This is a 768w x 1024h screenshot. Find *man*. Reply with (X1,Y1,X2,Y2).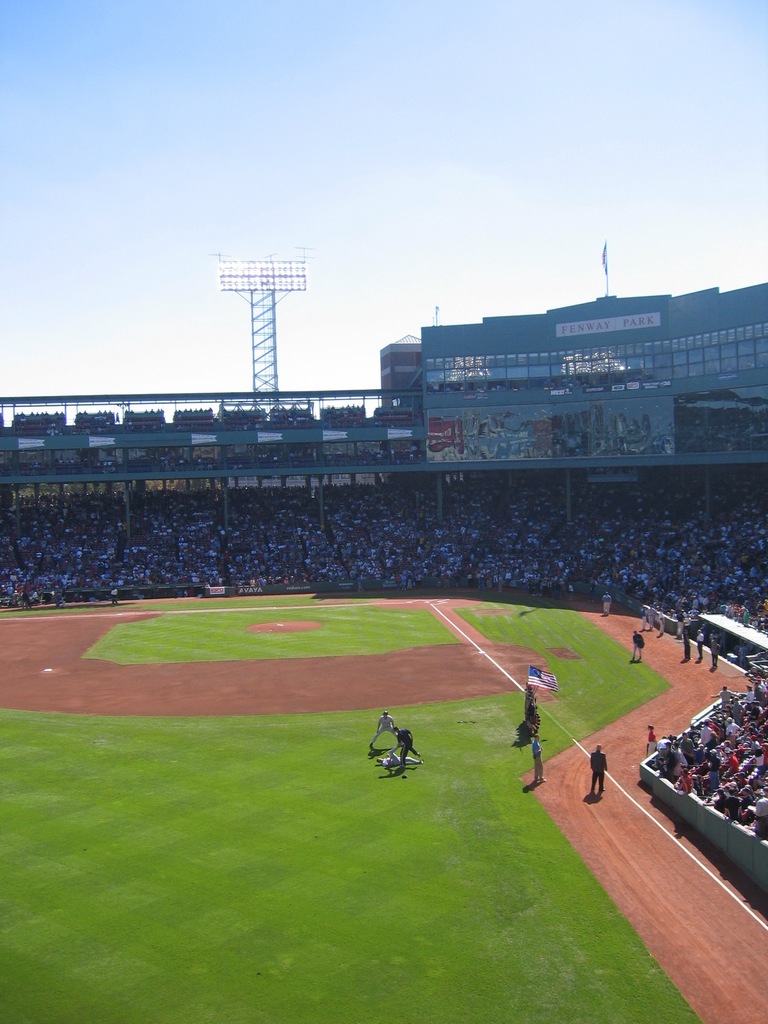
(660,610,668,638).
